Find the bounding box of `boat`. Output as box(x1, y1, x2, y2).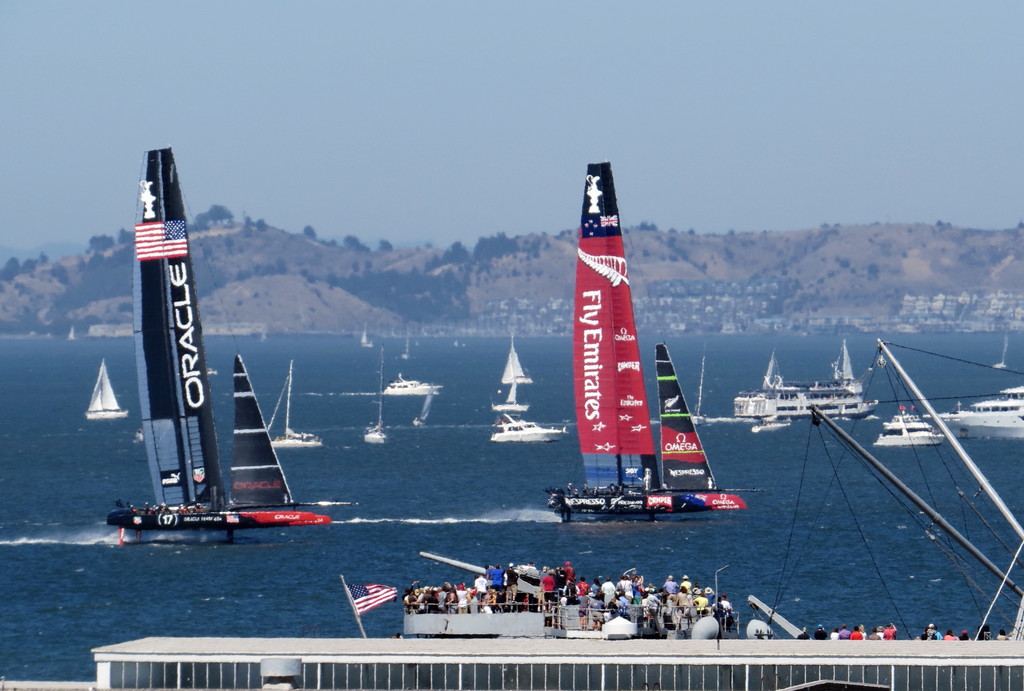
box(84, 357, 129, 422).
